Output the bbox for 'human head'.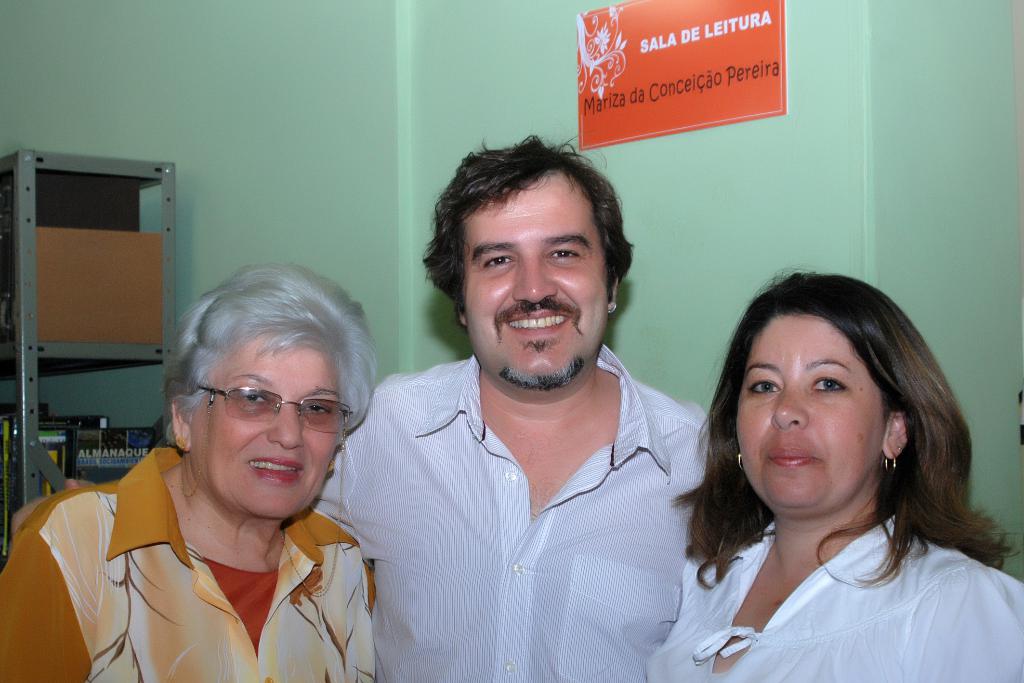
698, 265, 953, 528.
